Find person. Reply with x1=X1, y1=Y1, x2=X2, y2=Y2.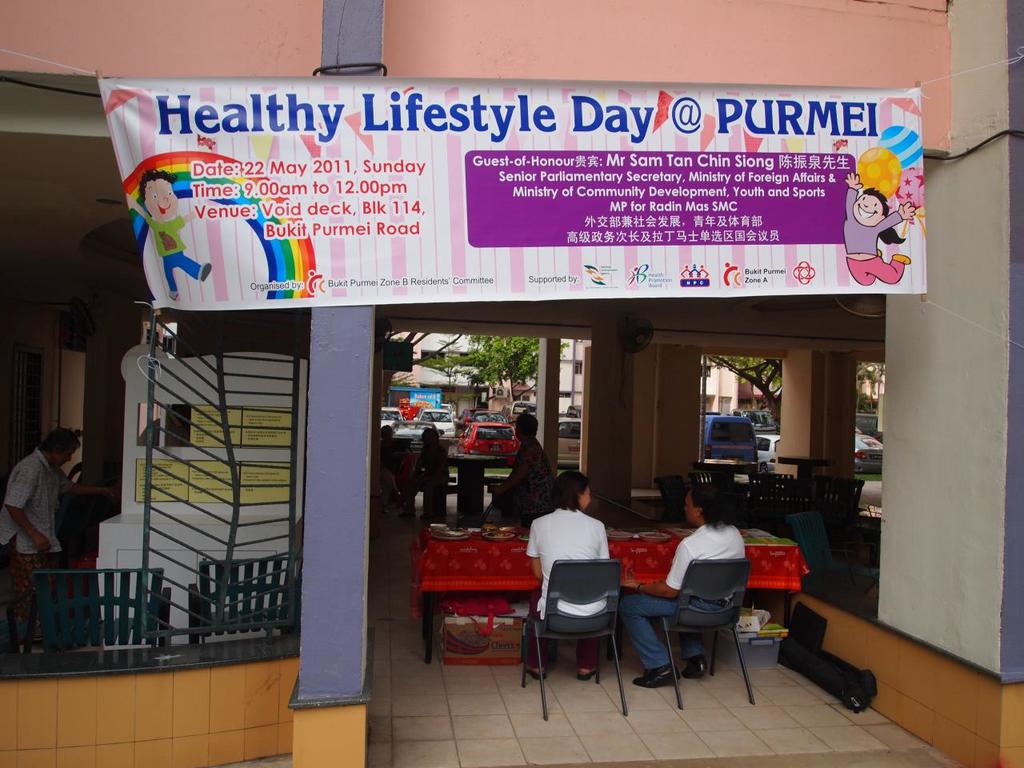
x1=381, y1=426, x2=402, y2=493.
